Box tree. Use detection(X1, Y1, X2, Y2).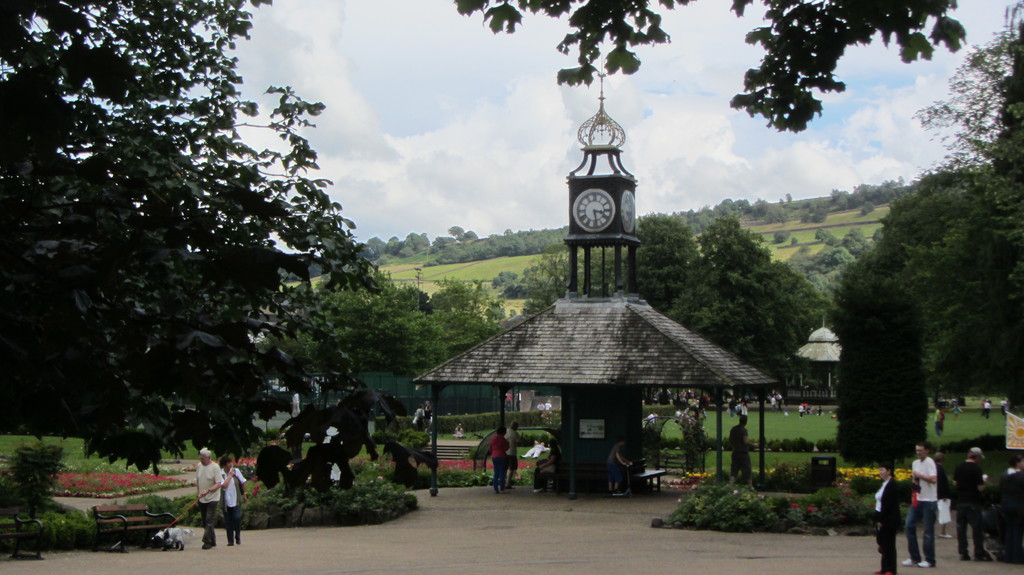
detection(436, 0, 980, 130).
